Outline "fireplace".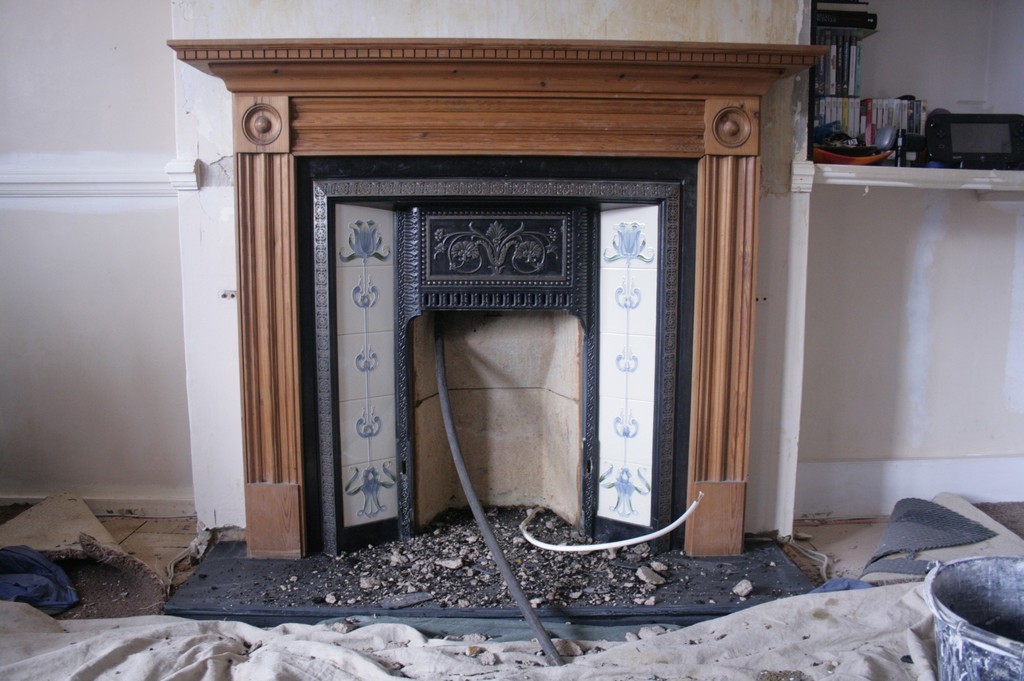
Outline: (x1=168, y1=36, x2=831, y2=622).
